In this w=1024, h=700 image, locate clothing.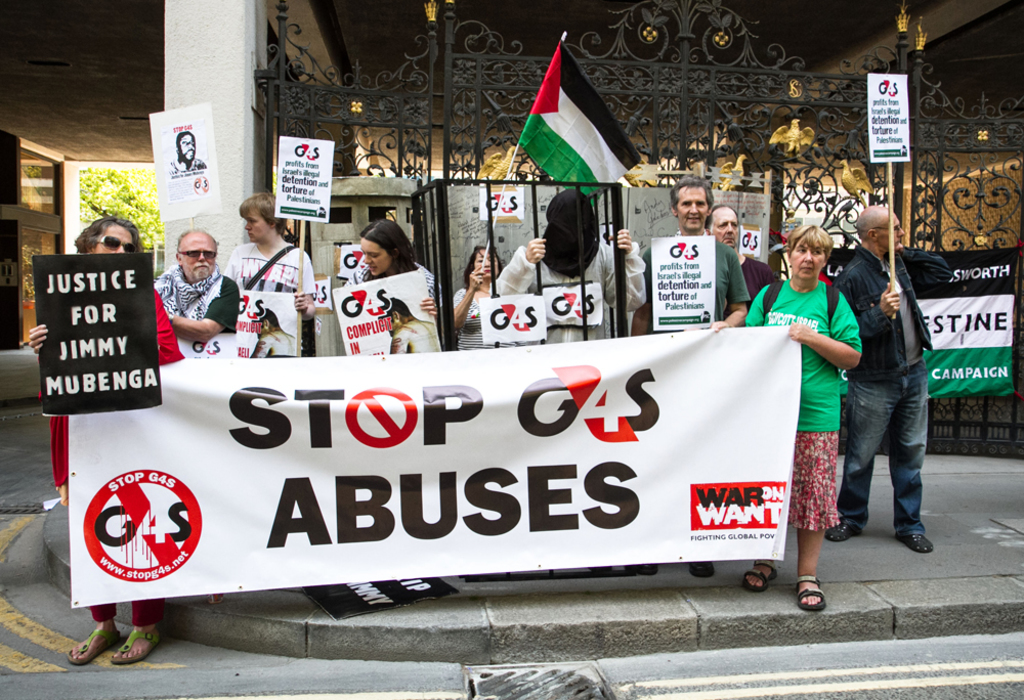
Bounding box: crop(170, 156, 208, 178).
